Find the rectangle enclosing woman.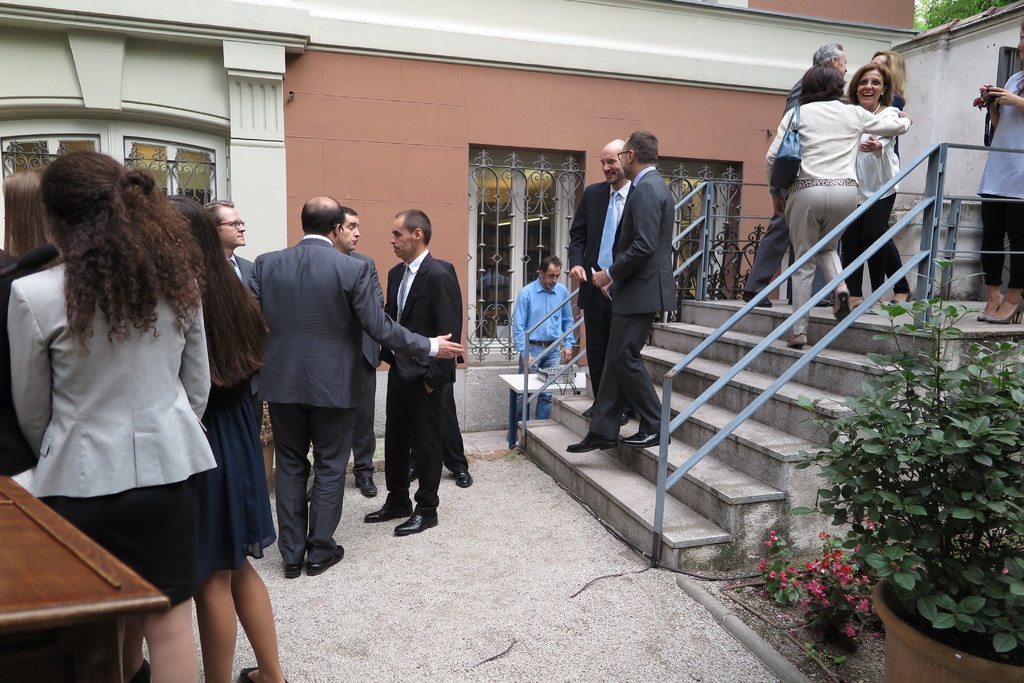
locate(0, 173, 65, 488).
